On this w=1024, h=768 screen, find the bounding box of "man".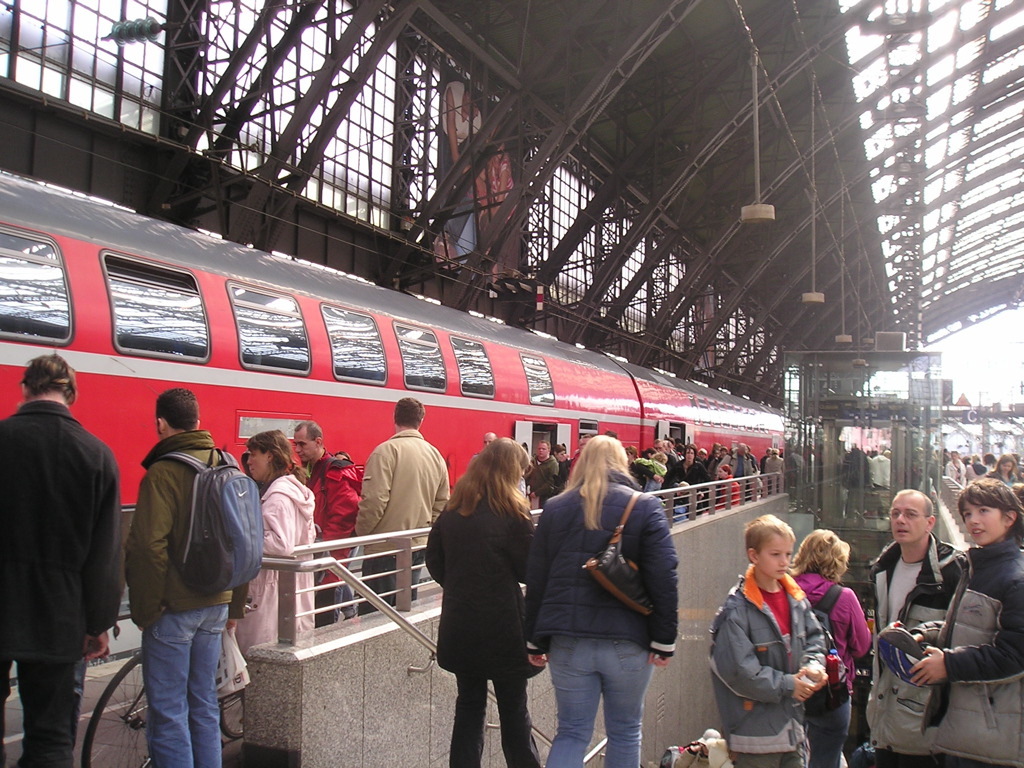
Bounding box: (122, 386, 256, 767).
